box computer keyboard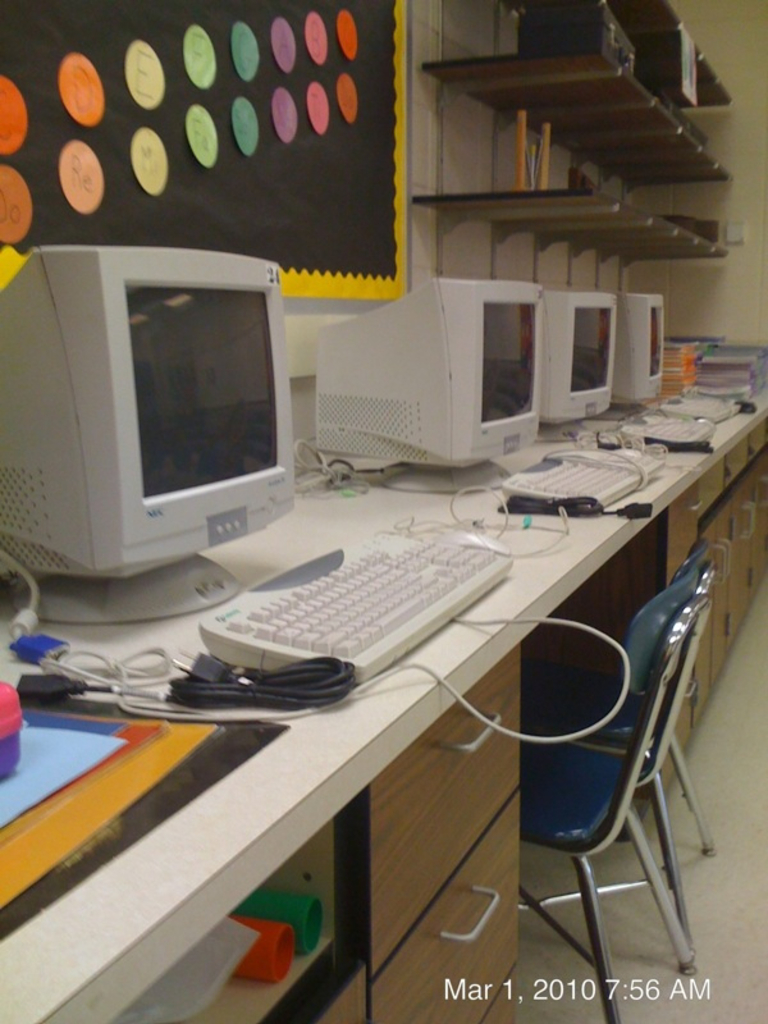
<region>667, 392, 745, 421</region>
